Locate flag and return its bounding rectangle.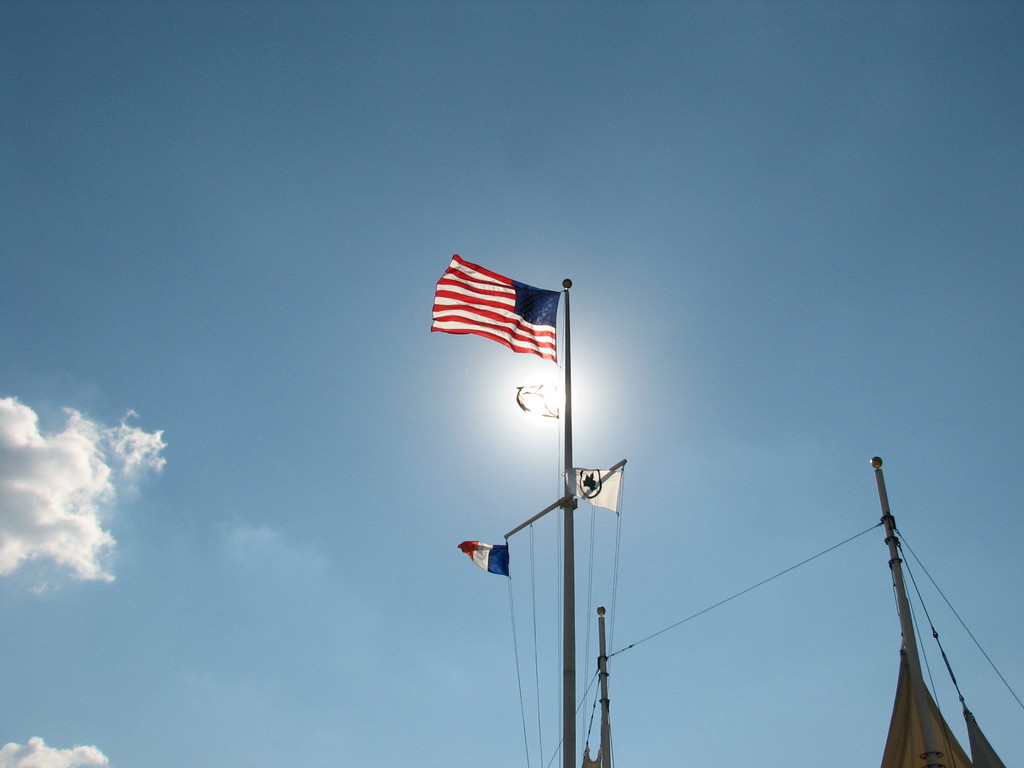
[left=885, top=650, right=972, bottom=767].
